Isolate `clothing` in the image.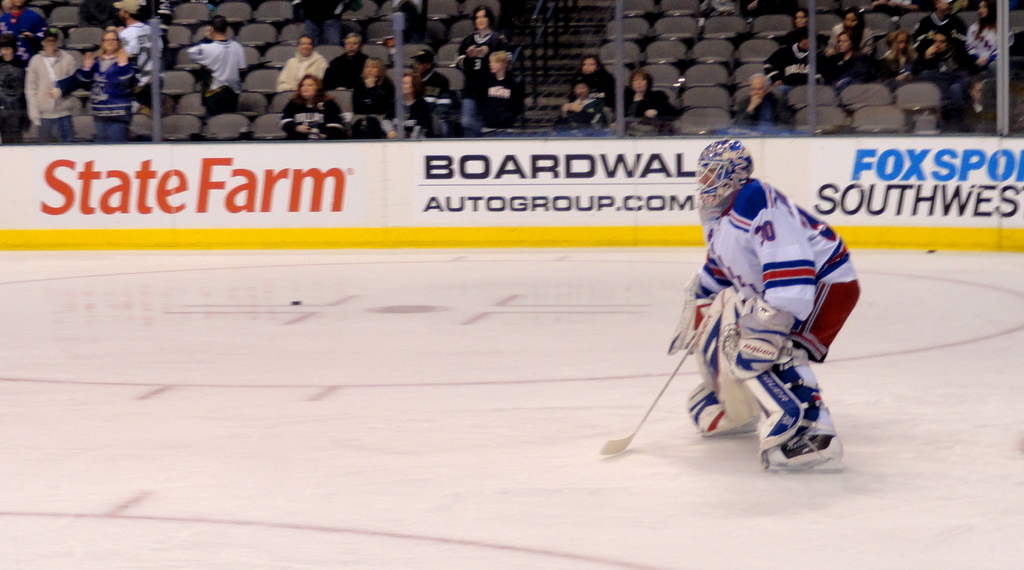
Isolated region: Rect(90, 51, 137, 144).
